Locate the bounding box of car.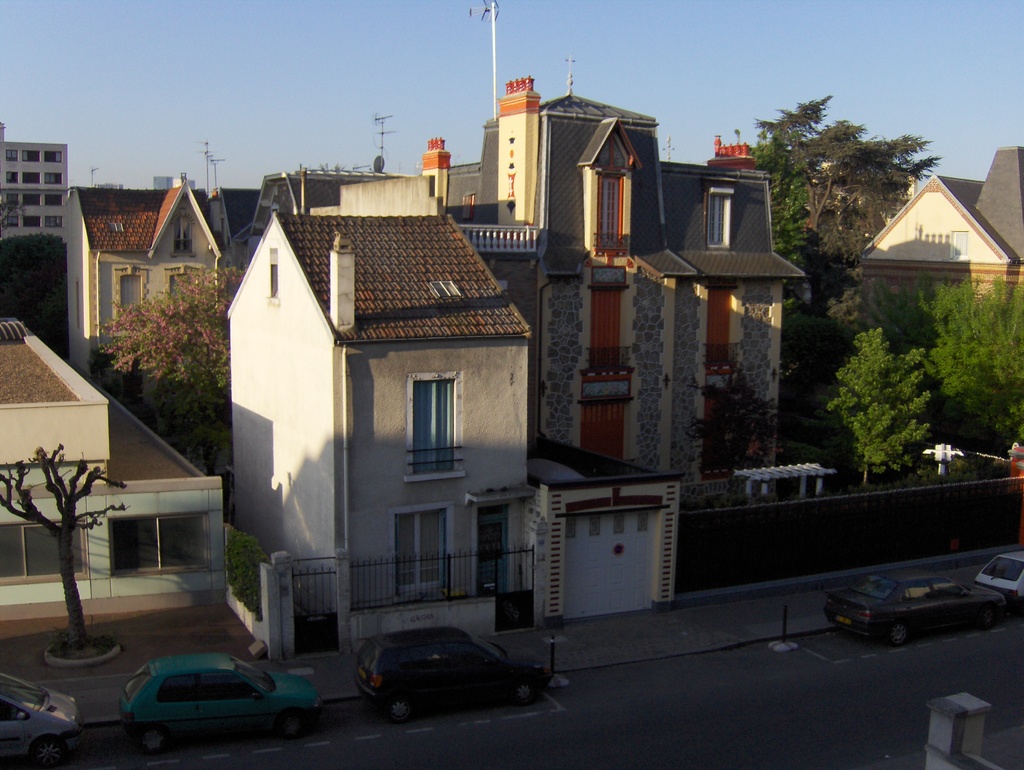
Bounding box: [353,625,551,723].
